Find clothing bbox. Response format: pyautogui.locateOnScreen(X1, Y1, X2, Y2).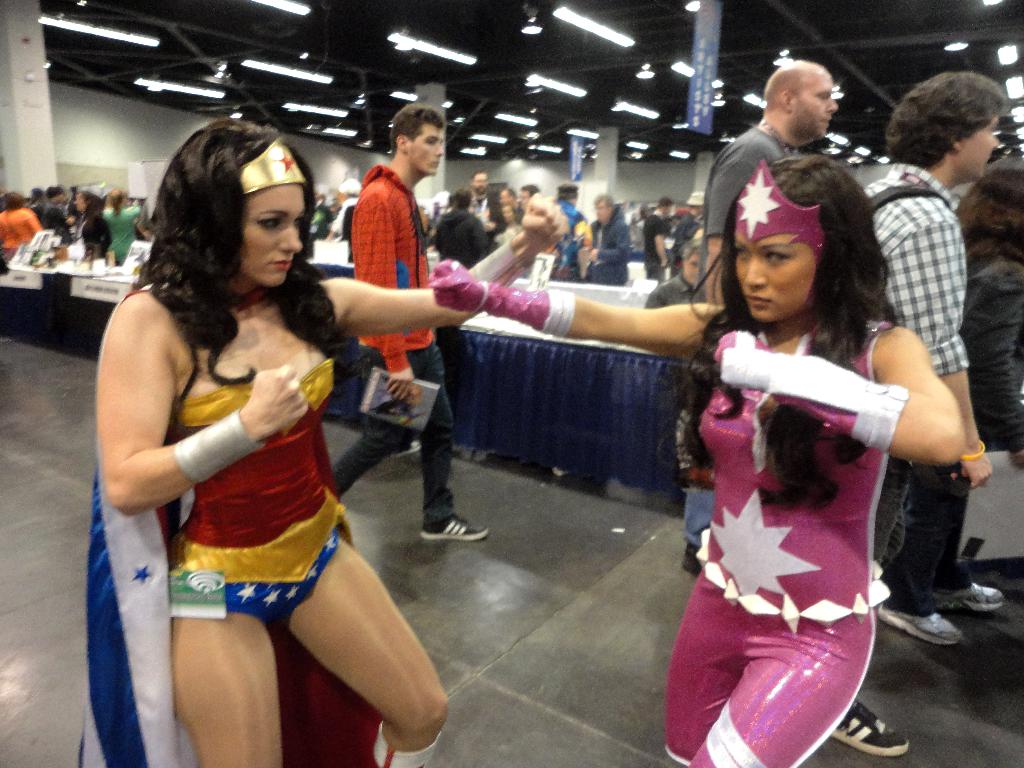
pyautogui.locateOnScreen(686, 127, 785, 548).
